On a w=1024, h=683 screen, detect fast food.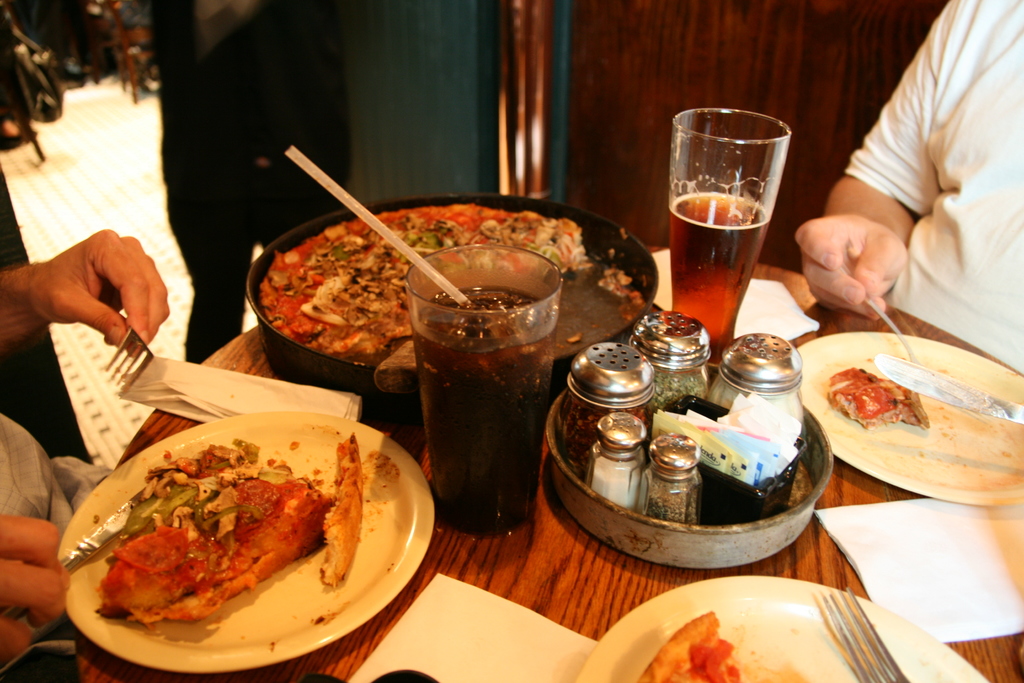
bbox=(70, 423, 388, 641).
